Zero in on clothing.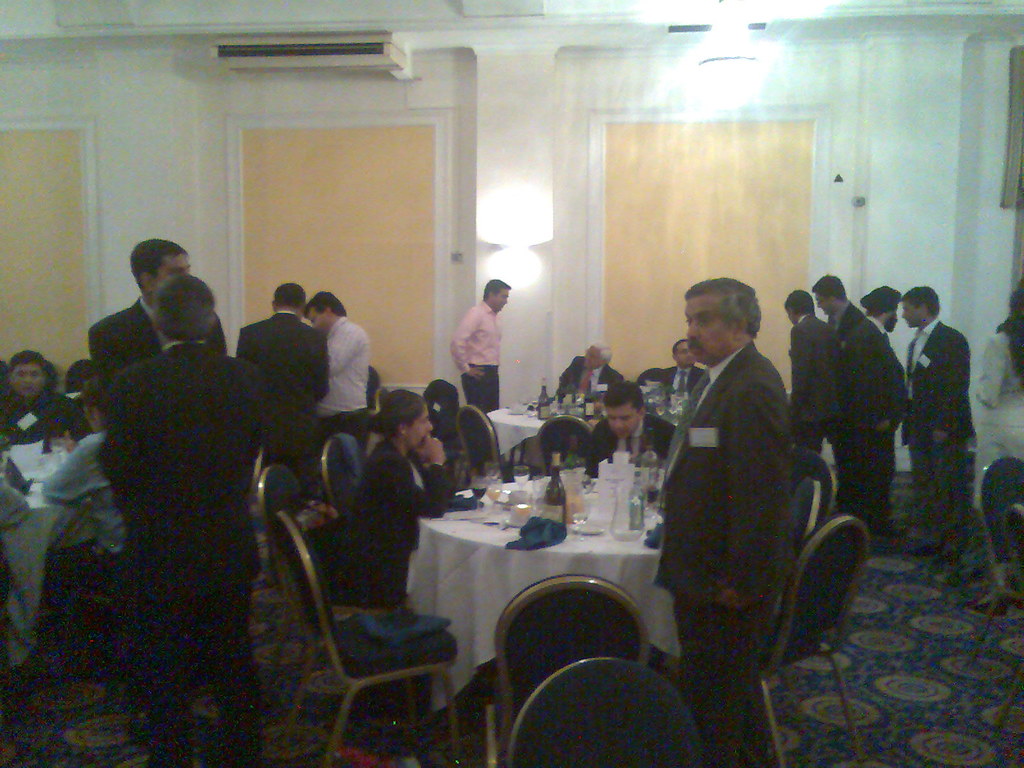
Zeroed in: 550,349,628,420.
